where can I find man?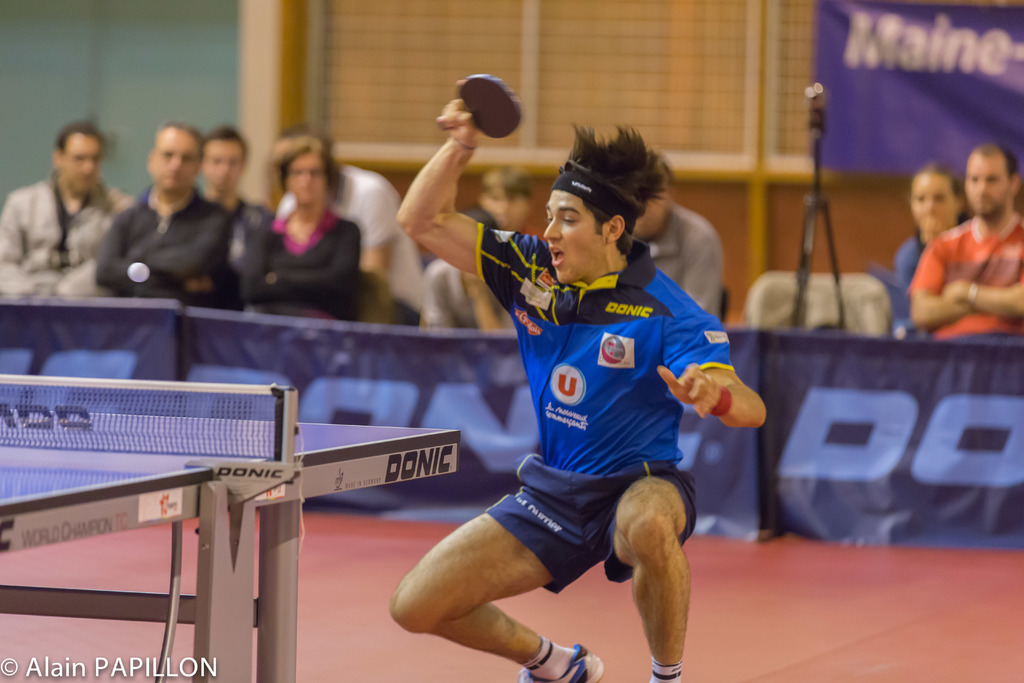
You can find it at rect(95, 124, 237, 313).
